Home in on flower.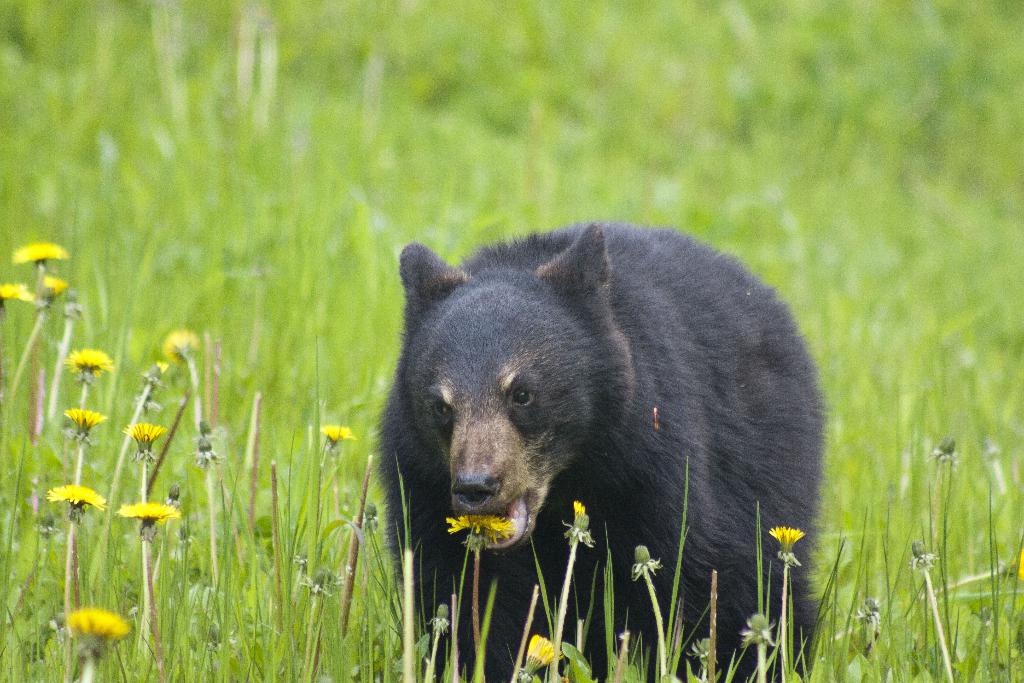
Homed in at <bbox>156, 331, 198, 366</bbox>.
